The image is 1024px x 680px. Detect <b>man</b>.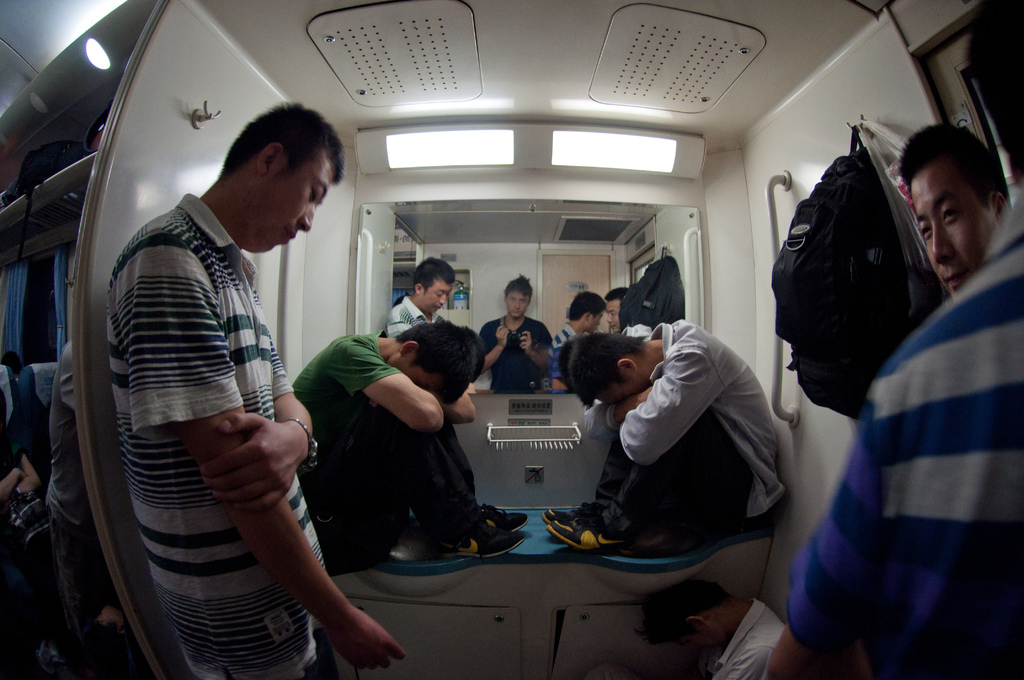
Detection: (100,102,403,679).
